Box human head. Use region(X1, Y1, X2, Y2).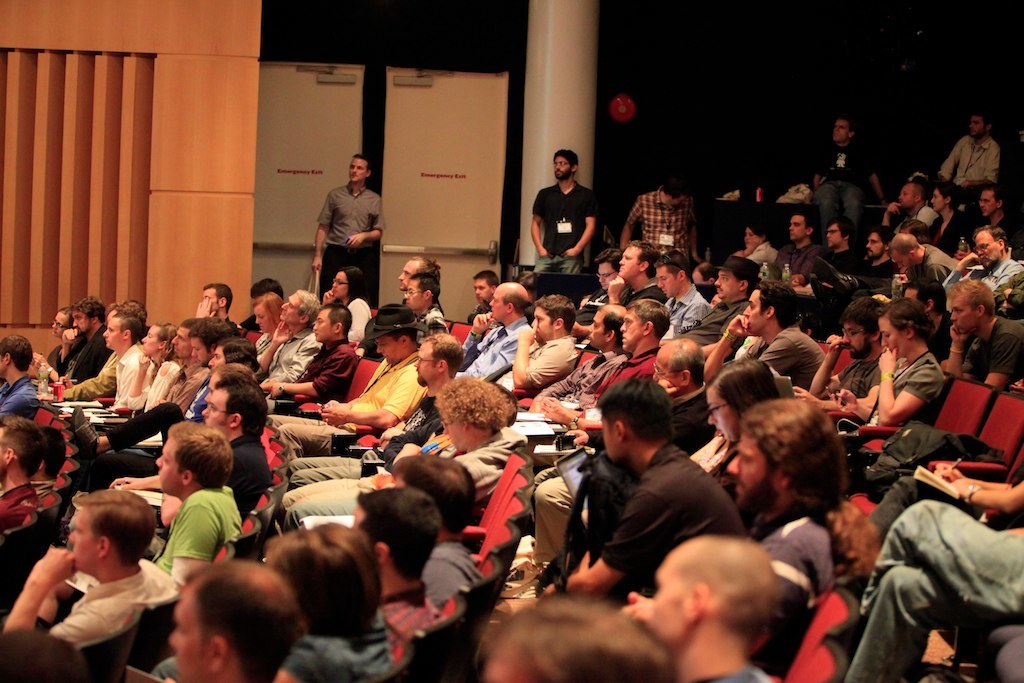
region(620, 297, 673, 351).
